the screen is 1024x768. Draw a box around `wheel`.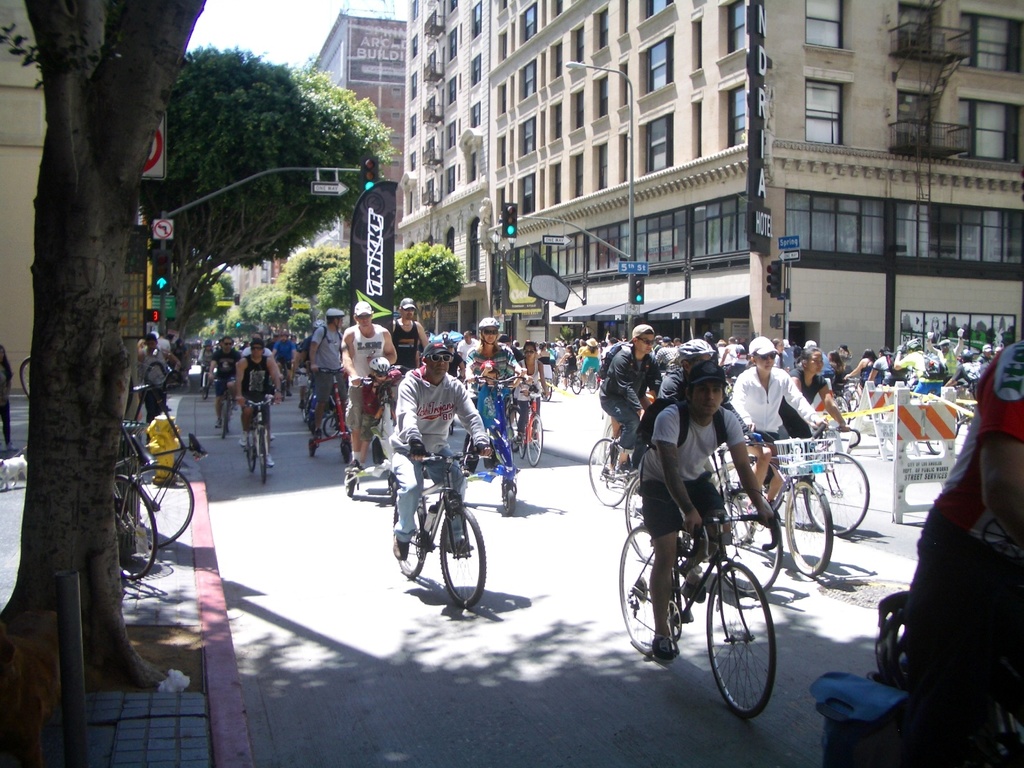
bbox=(138, 465, 194, 552).
